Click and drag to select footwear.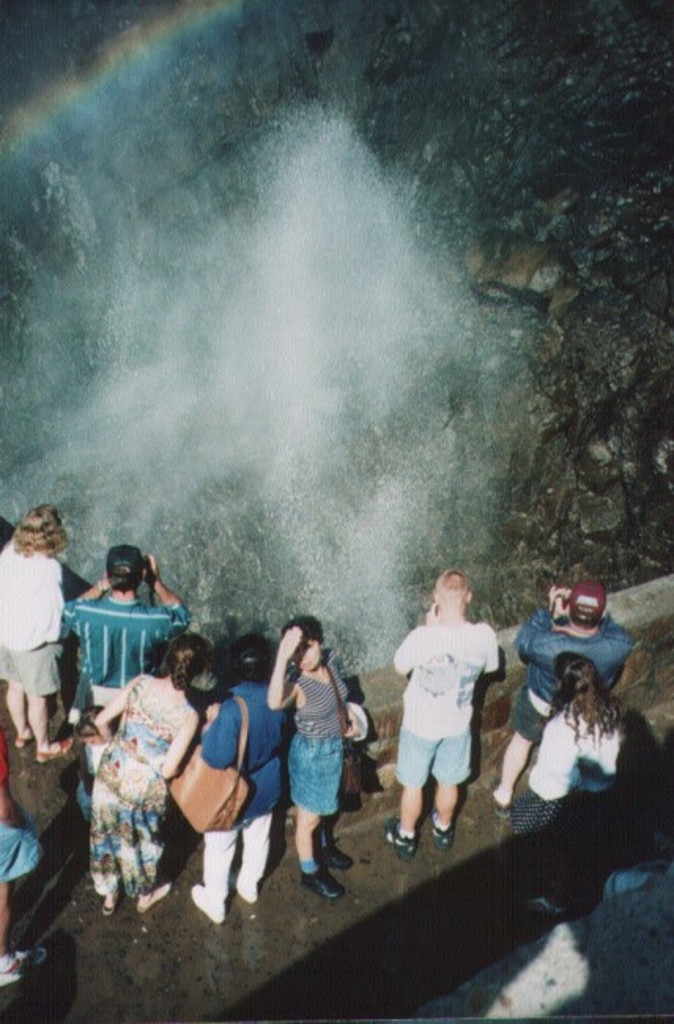
Selection: <box>425,810,452,860</box>.
